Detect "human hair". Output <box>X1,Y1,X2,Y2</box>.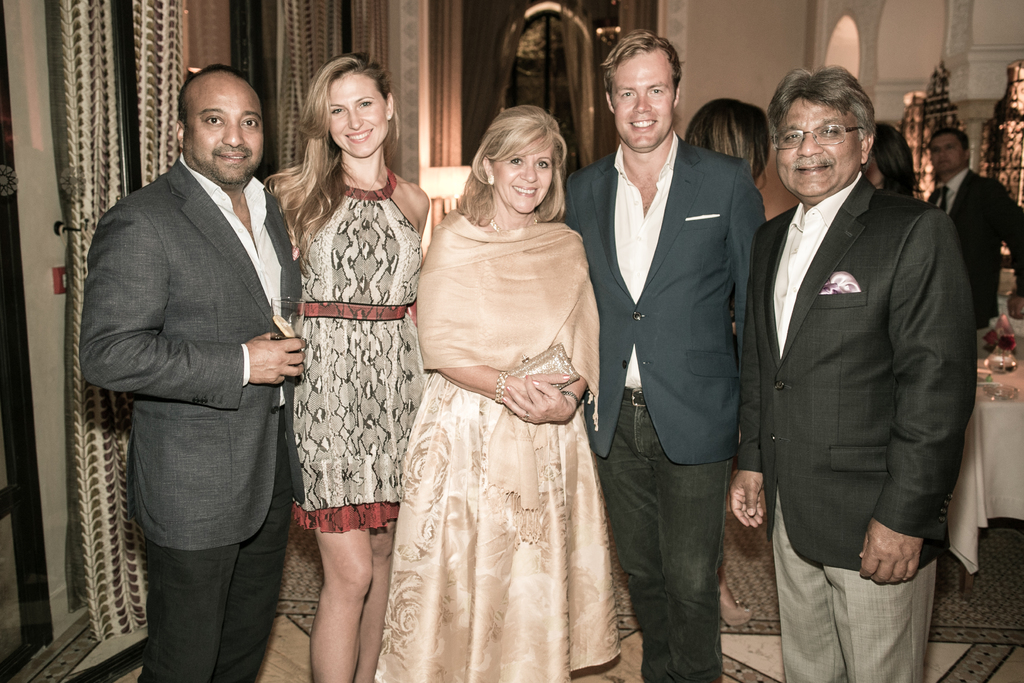
<box>591,21,681,94</box>.
